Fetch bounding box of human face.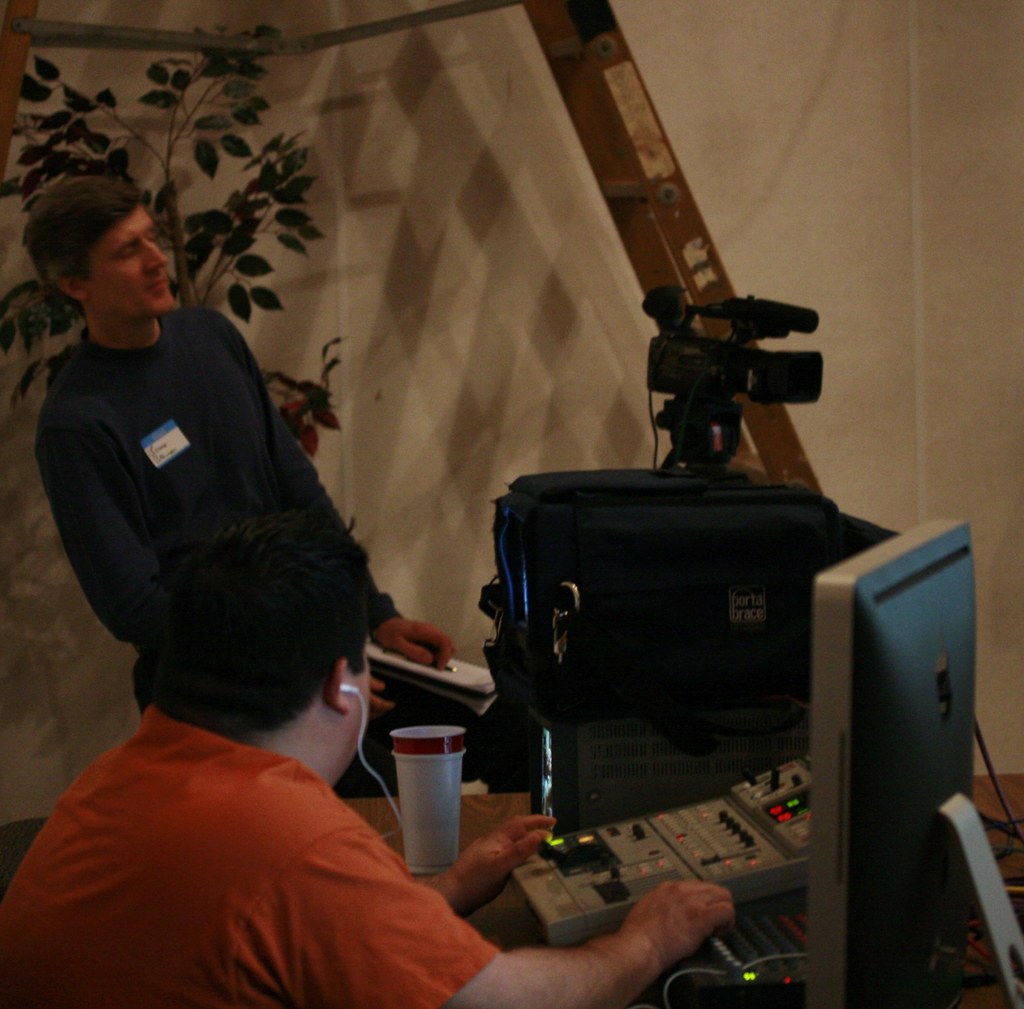
Bbox: [left=92, top=206, right=172, bottom=316].
